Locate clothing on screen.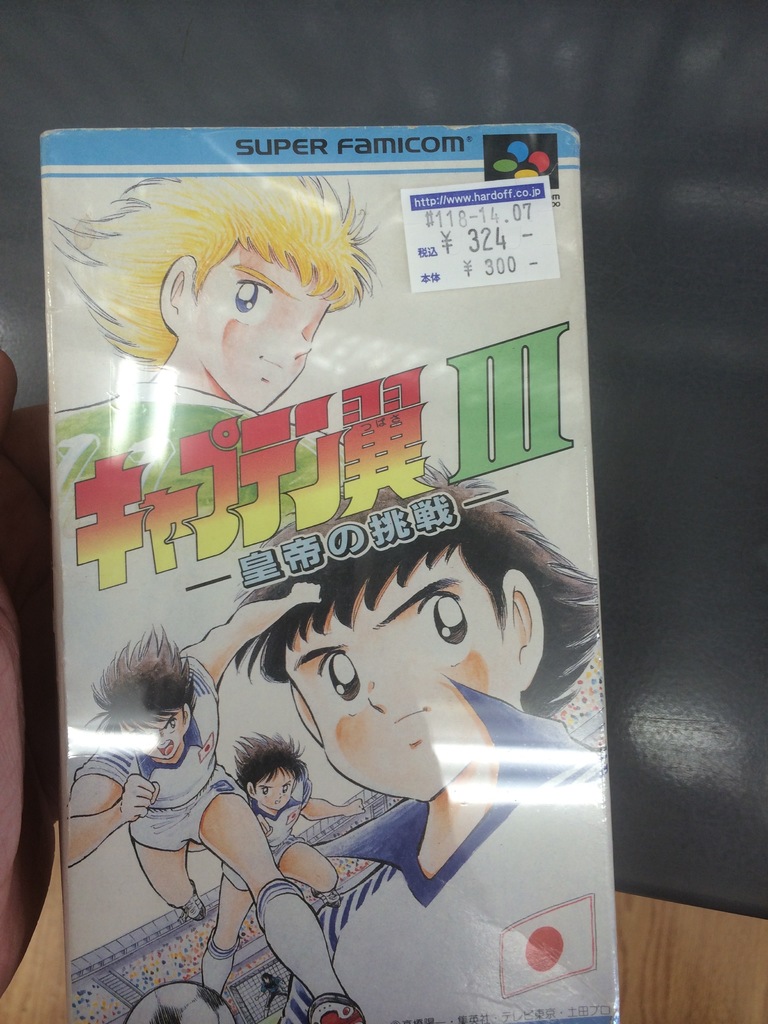
On screen at detection(282, 678, 610, 1018).
